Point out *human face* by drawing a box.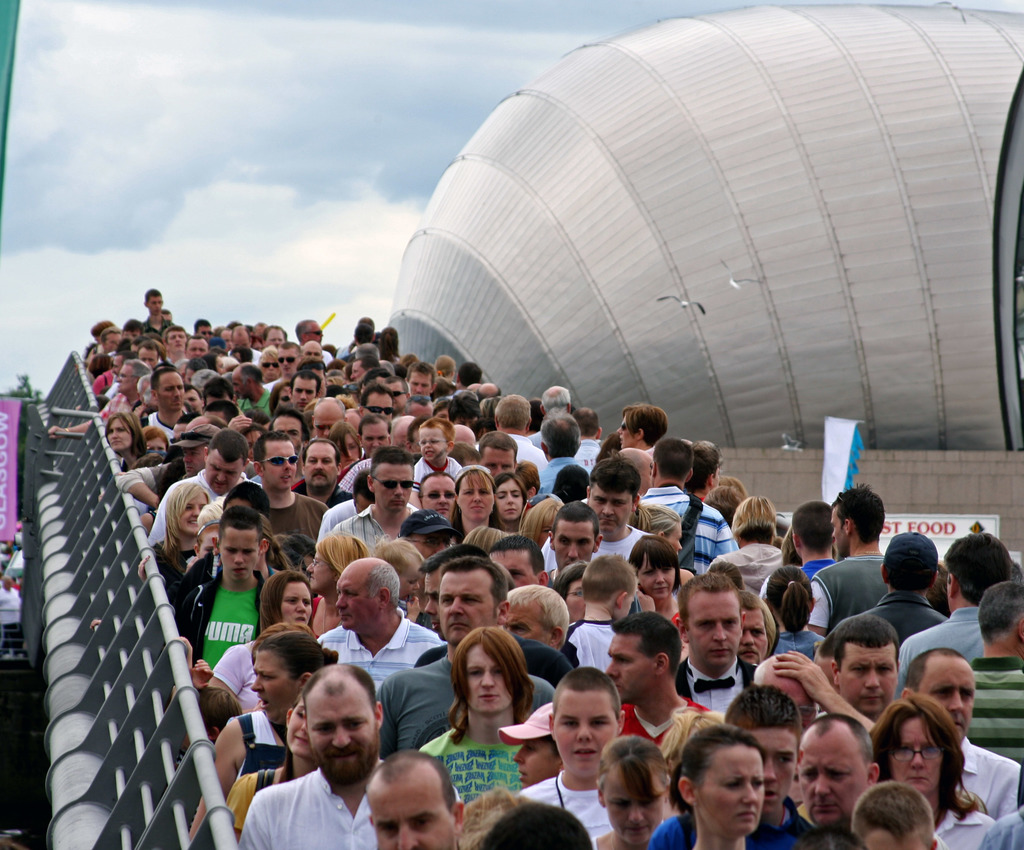
locate(600, 769, 664, 846).
